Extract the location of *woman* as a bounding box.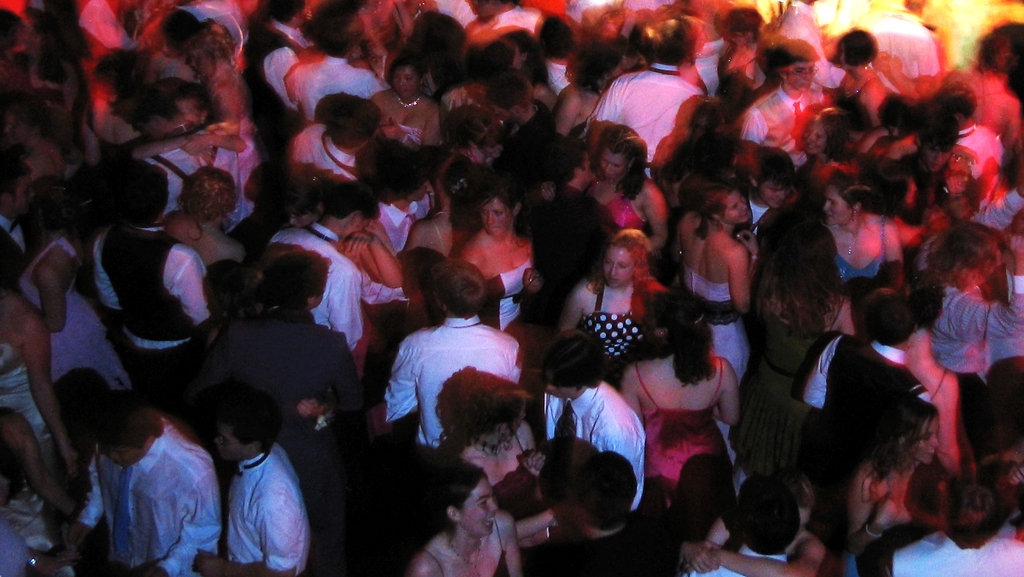
676,179,762,378.
